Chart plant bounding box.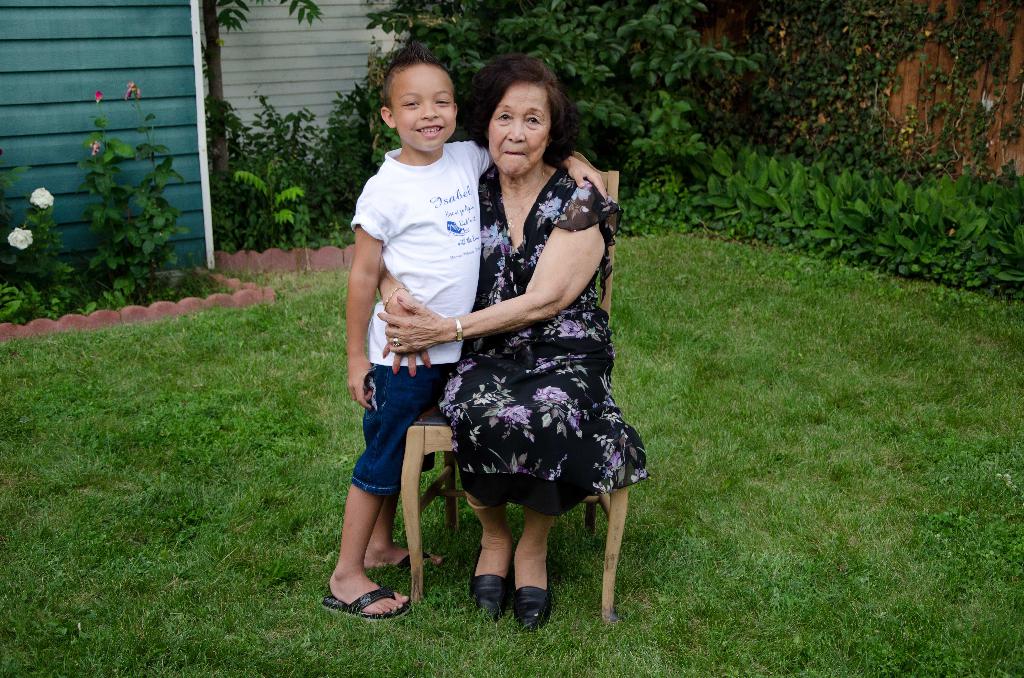
Charted: 487,0,623,96.
